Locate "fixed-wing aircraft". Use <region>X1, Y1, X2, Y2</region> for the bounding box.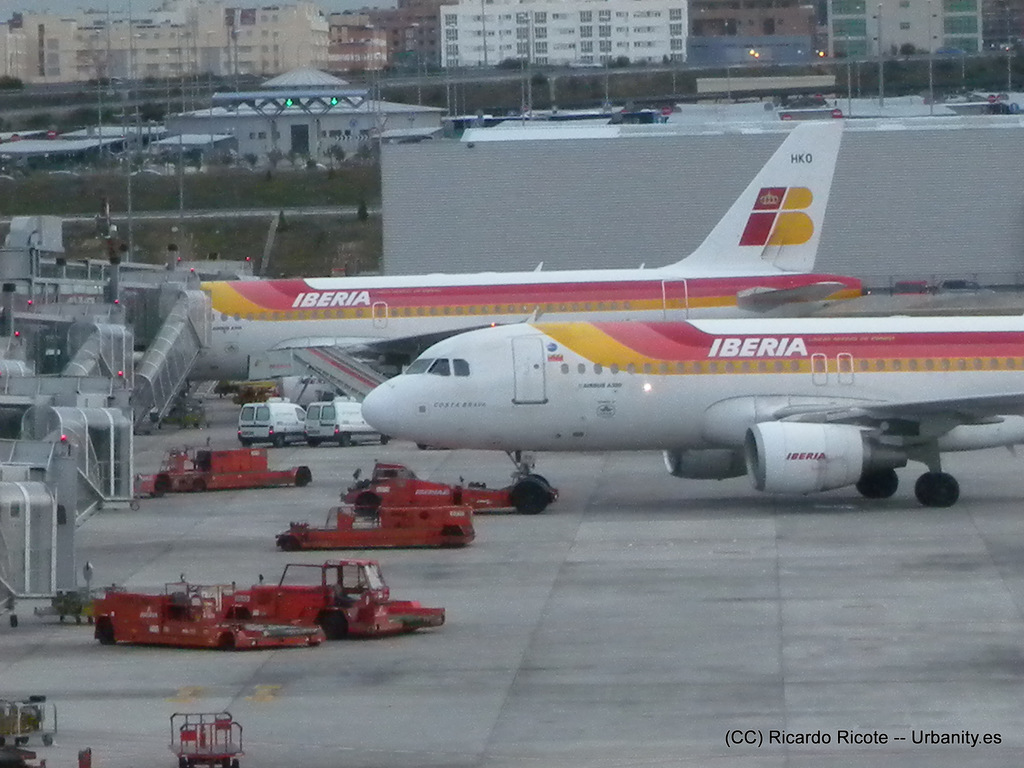
<region>186, 120, 863, 400</region>.
